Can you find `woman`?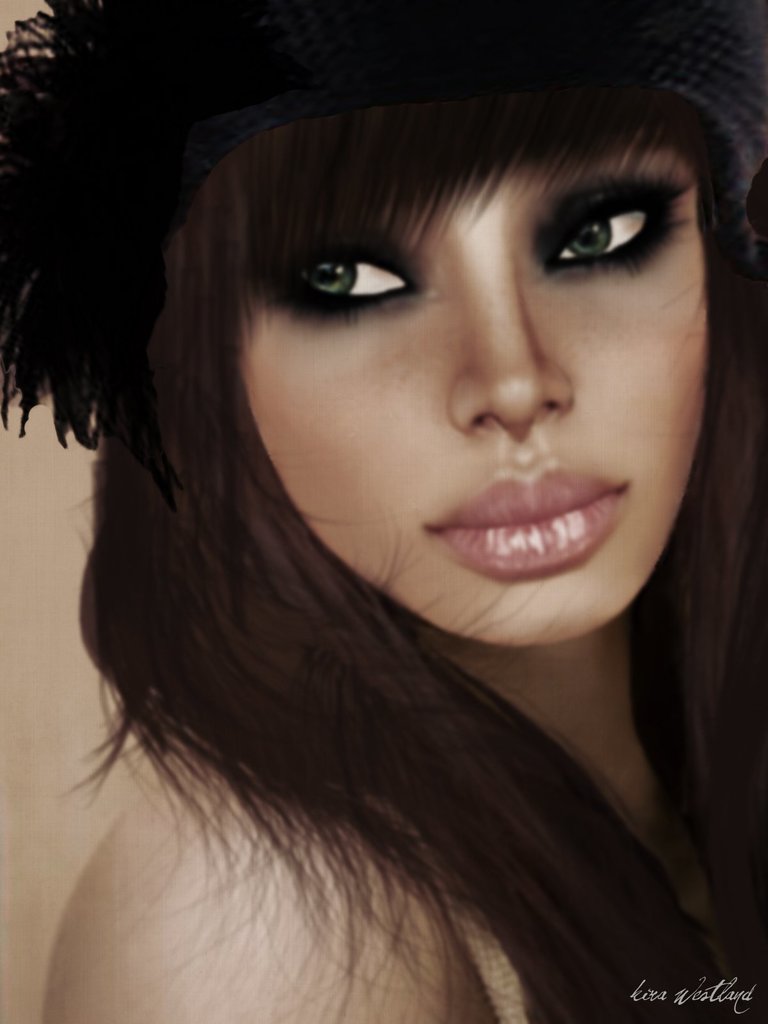
Yes, bounding box: left=0, top=49, right=767, bottom=1014.
